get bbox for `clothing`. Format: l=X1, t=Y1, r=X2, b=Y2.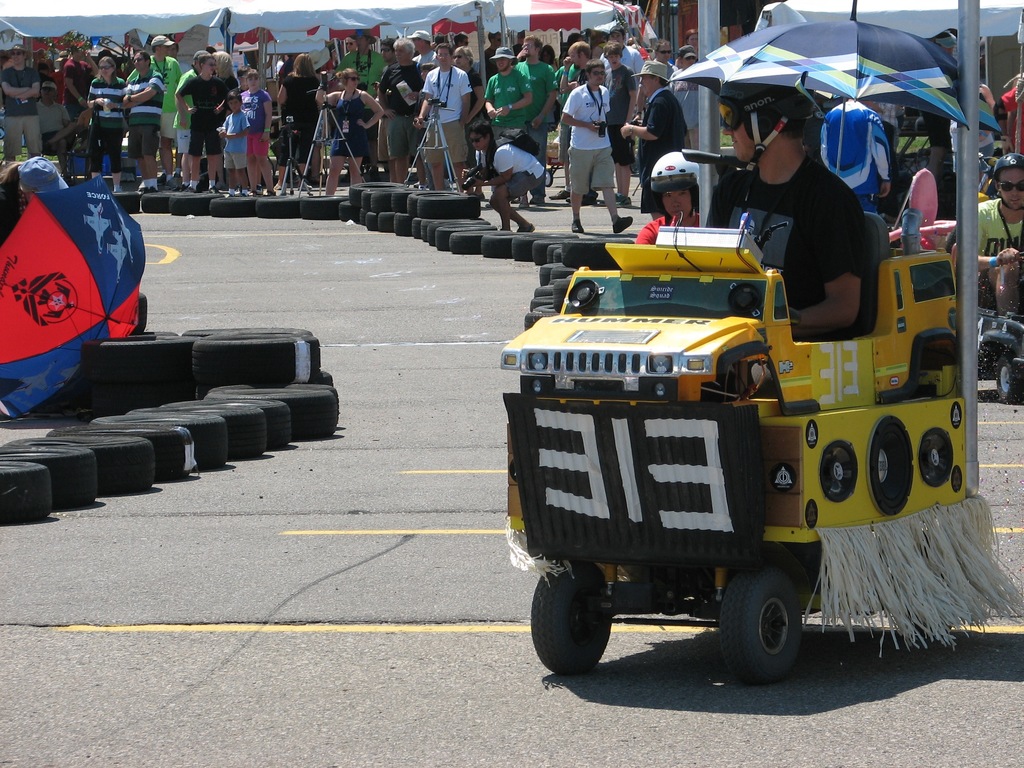
l=599, t=45, r=647, b=82.
